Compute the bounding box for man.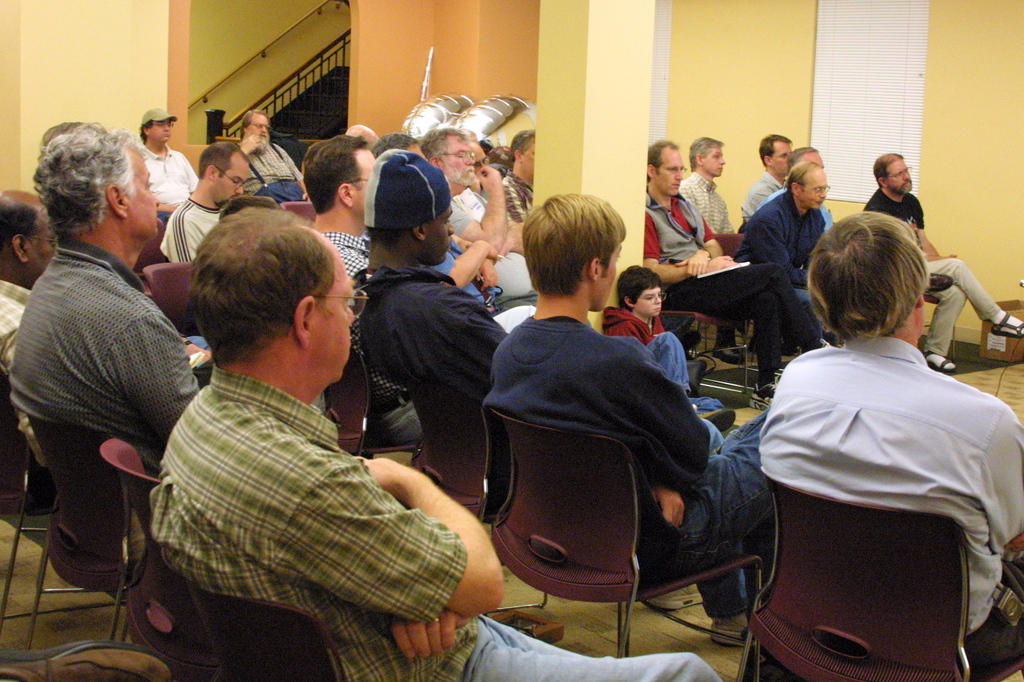
crop(427, 234, 540, 327).
